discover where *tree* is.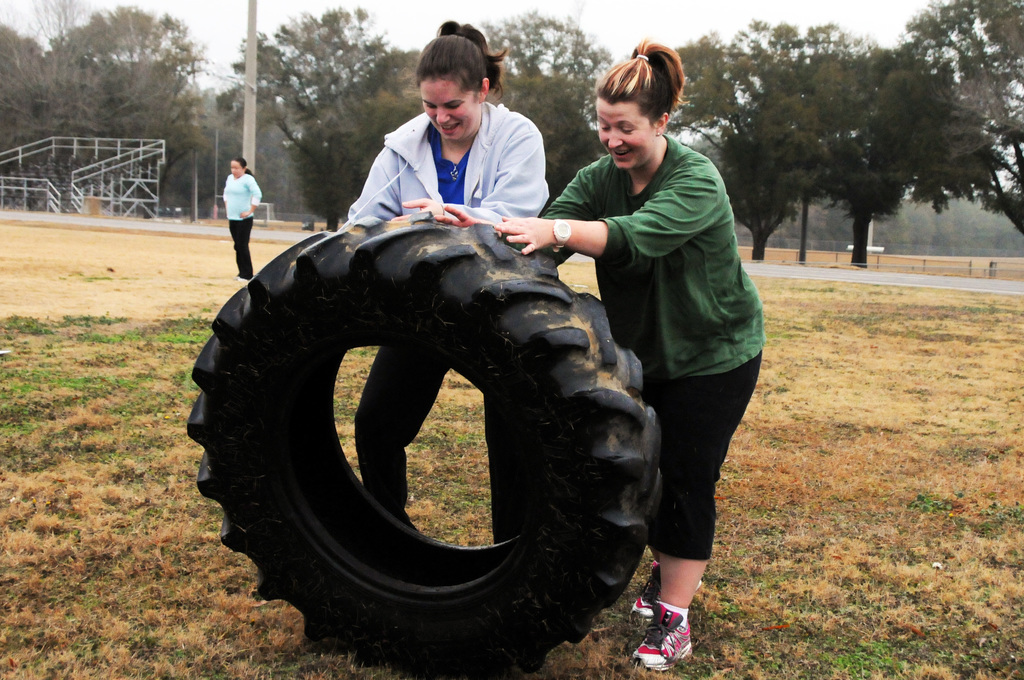
Discovered at region(705, 37, 1011, 262).
